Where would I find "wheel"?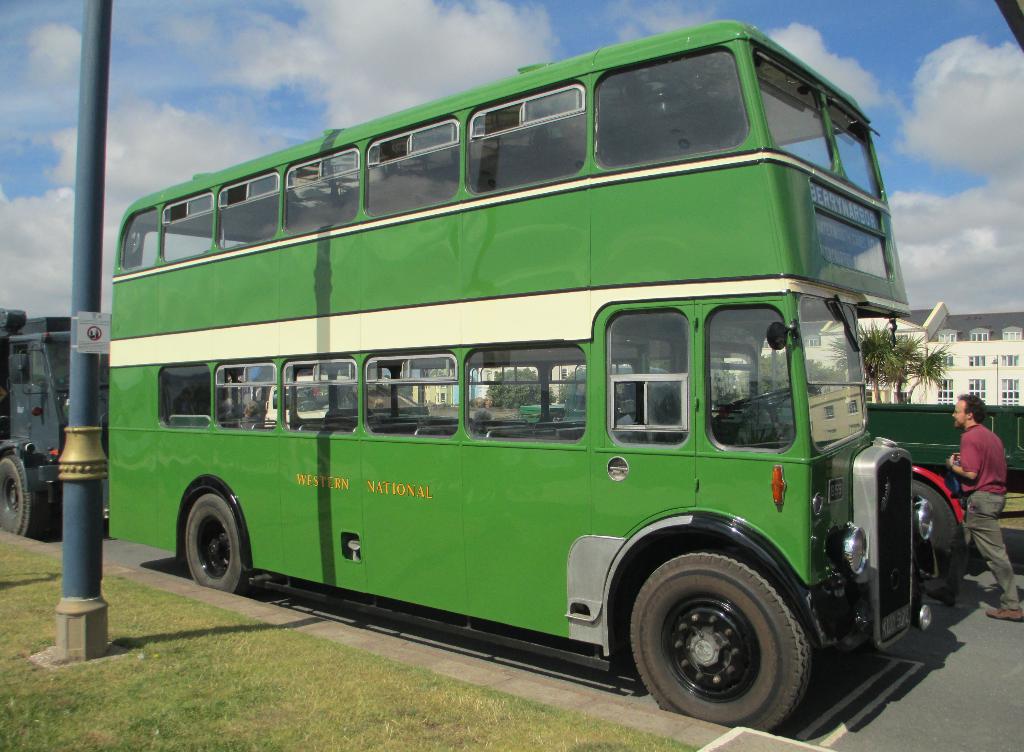
At [left=732, top=388, right=790, bottom=407].
